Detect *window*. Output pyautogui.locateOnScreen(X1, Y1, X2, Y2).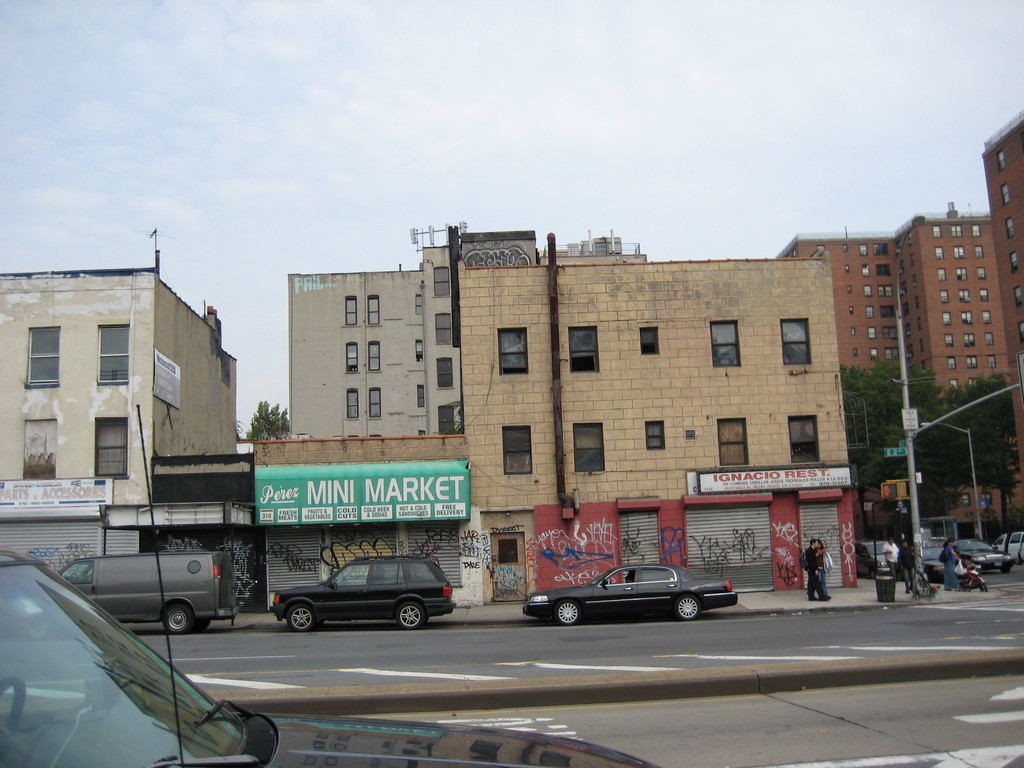
pyautogui.locateOnScreen(868, 346, 878, 360).
